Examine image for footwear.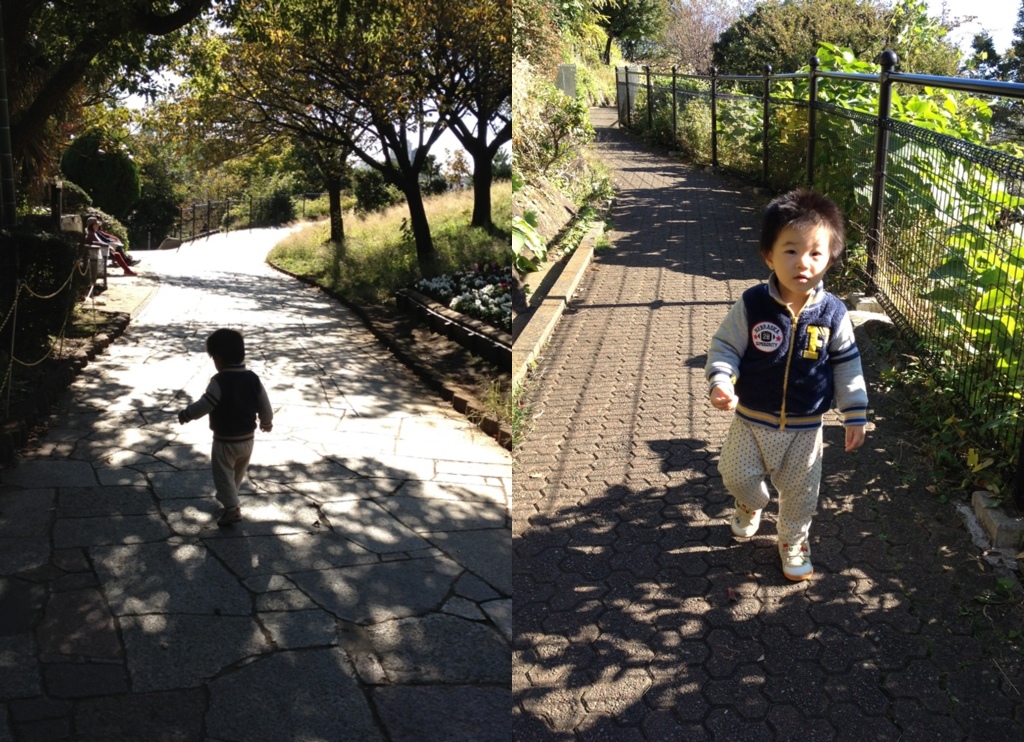
Examination result: region(779, 538, 816, 578).
